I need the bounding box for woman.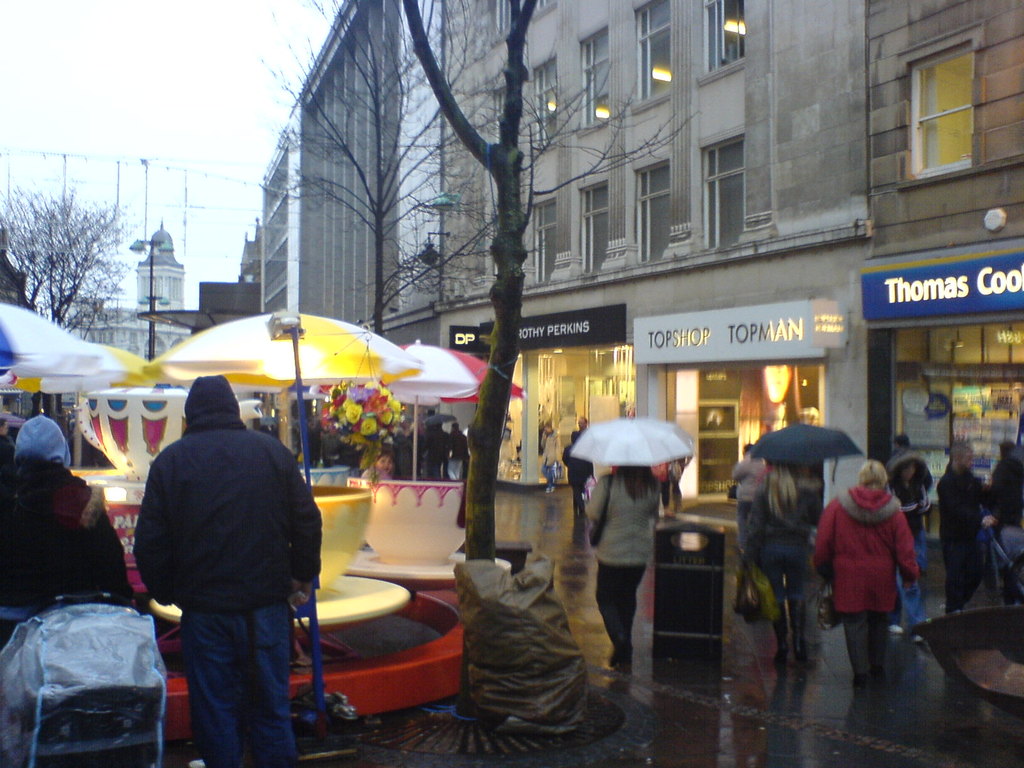
Here it is: [577, 462, 664, 675].
